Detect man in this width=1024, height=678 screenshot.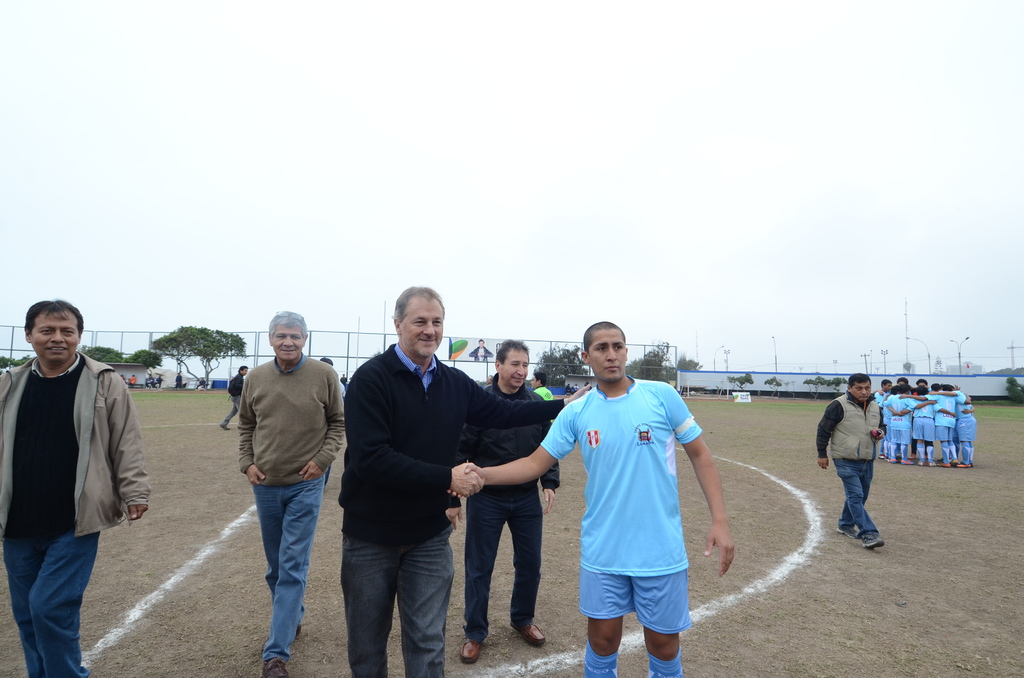
Detection: 337,284,591,677.
